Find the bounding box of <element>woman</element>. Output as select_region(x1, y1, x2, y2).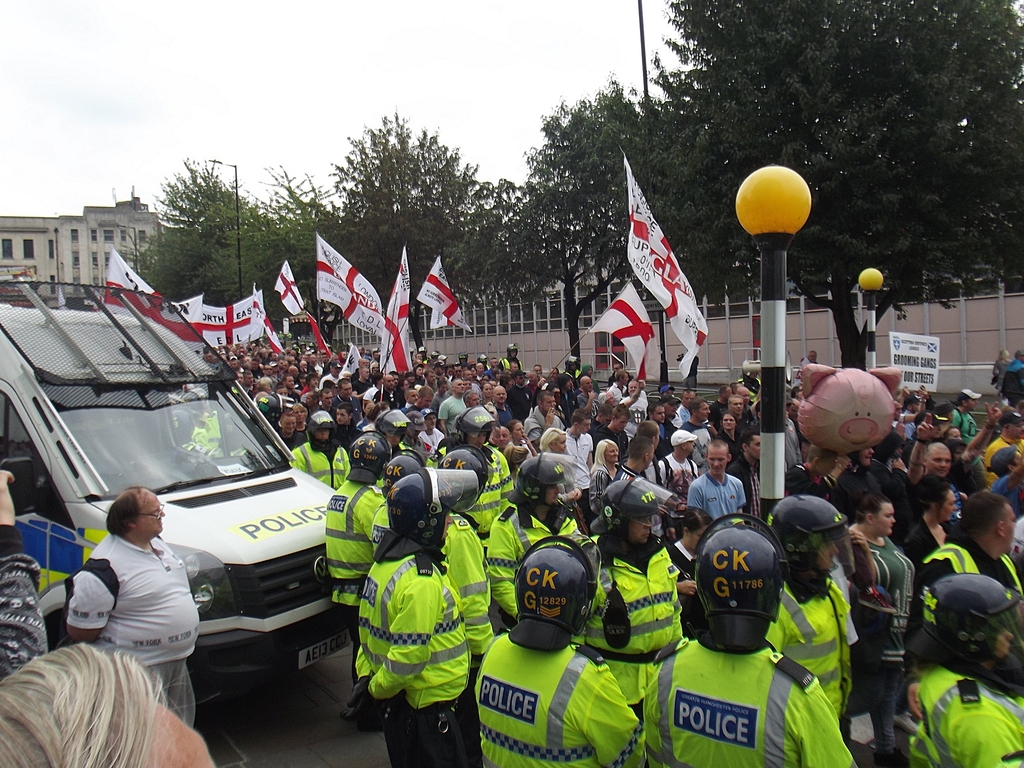
select_region(829, 445, 885, 520).
